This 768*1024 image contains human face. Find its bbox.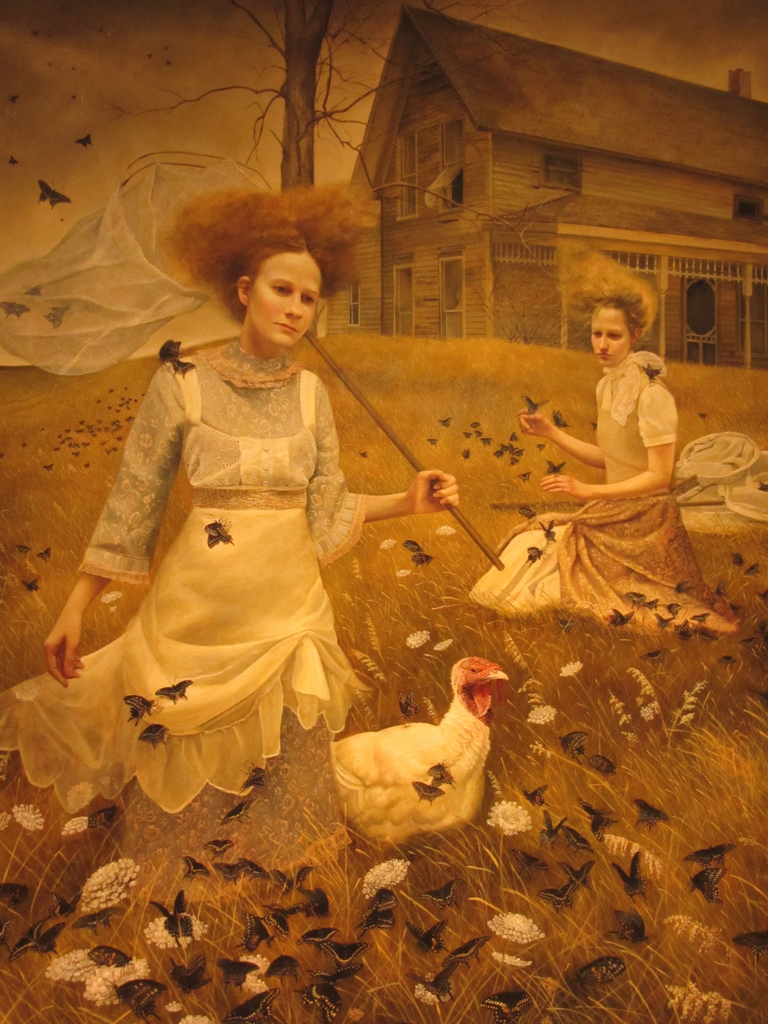
crop(586, 301, 628, 371).
